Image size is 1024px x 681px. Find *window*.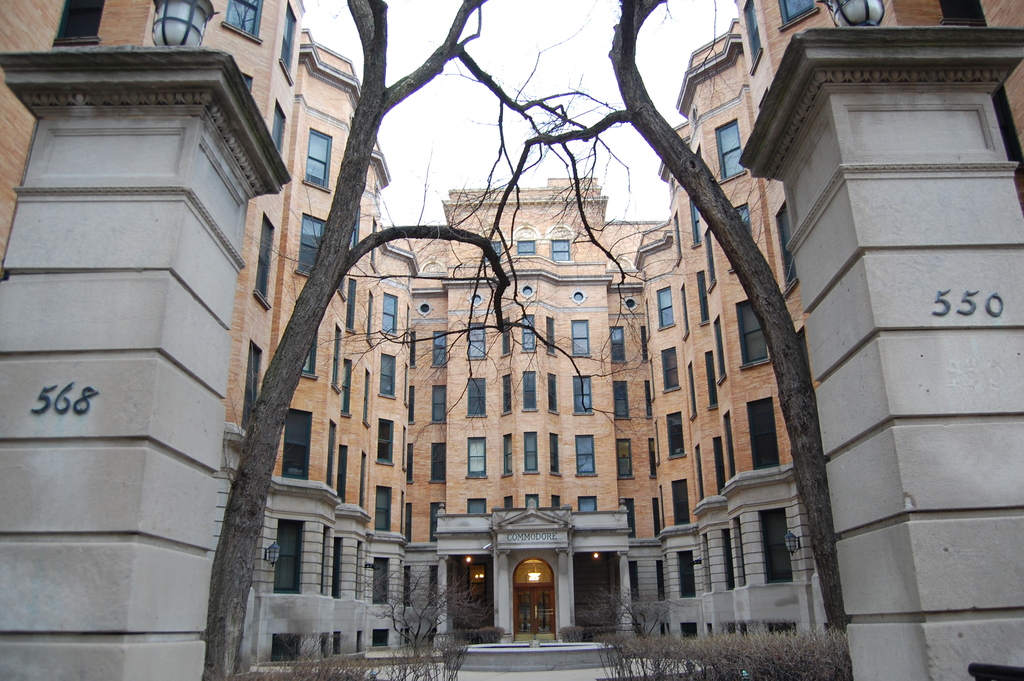
[736,297,767,363].
